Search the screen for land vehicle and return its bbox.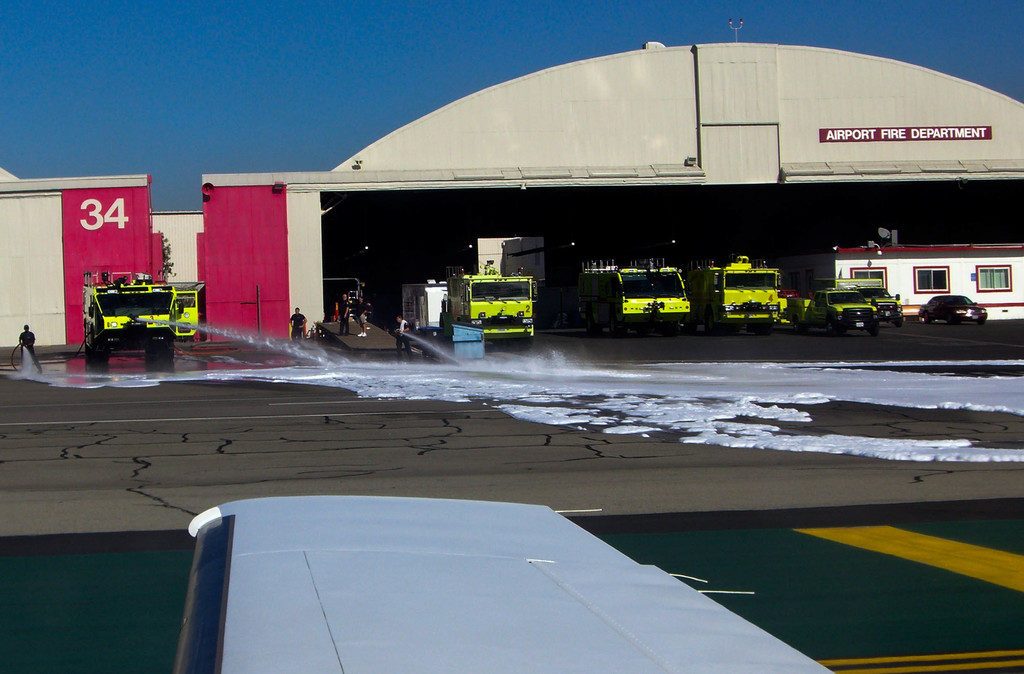
Found: select_region(920, 294, 988, 323).
